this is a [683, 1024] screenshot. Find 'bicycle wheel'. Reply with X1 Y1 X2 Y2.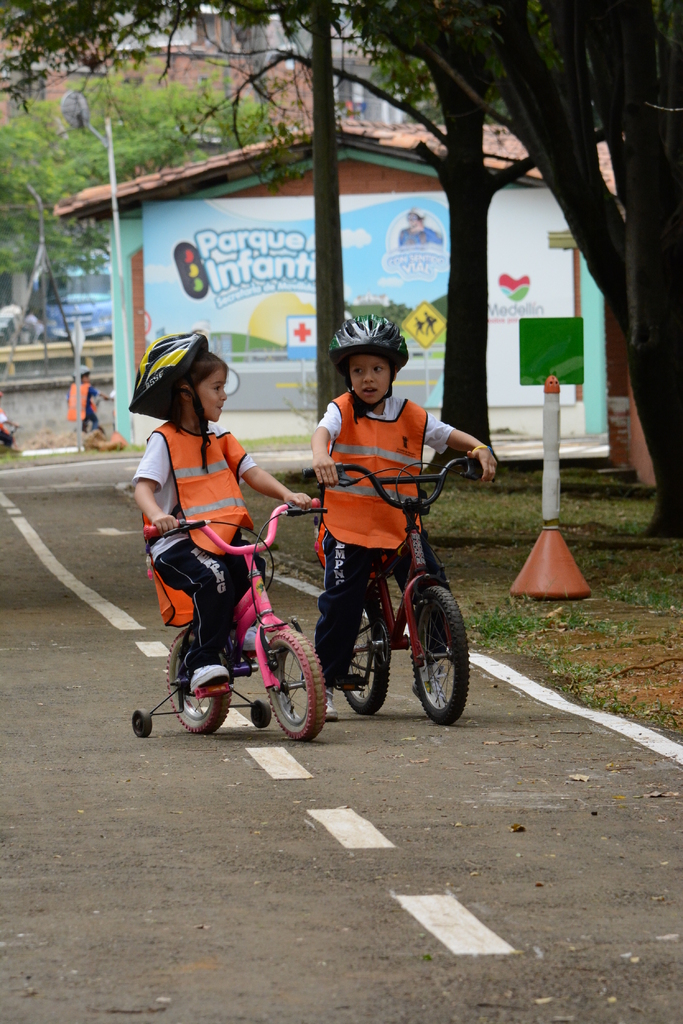
410 582 472 727.
